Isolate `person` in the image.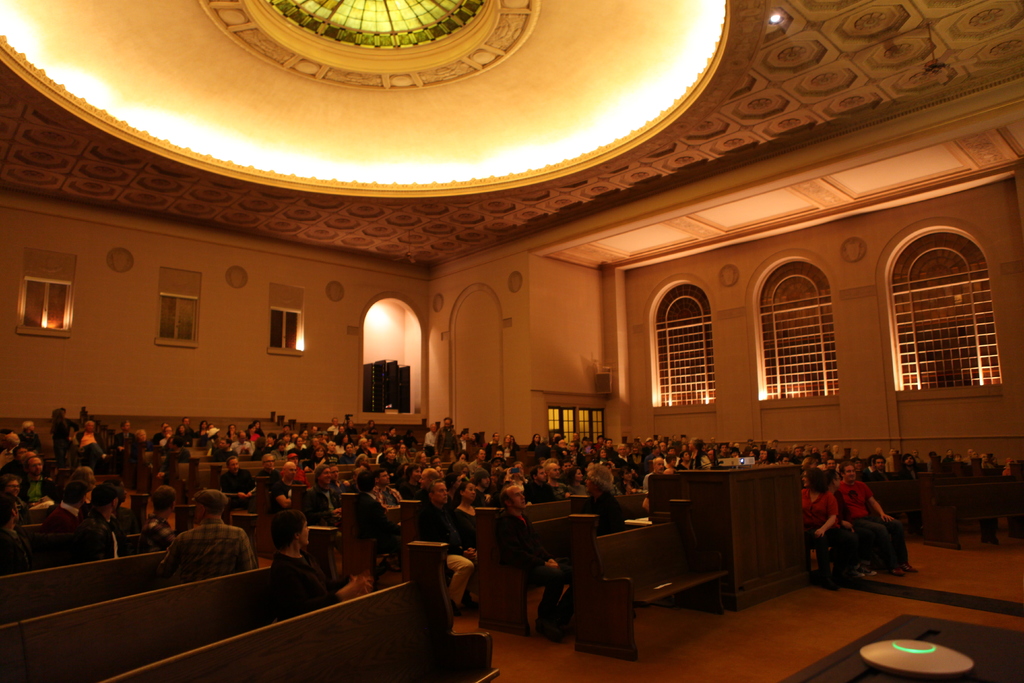
Isolated region: rect(139, 488, 185, 553).
